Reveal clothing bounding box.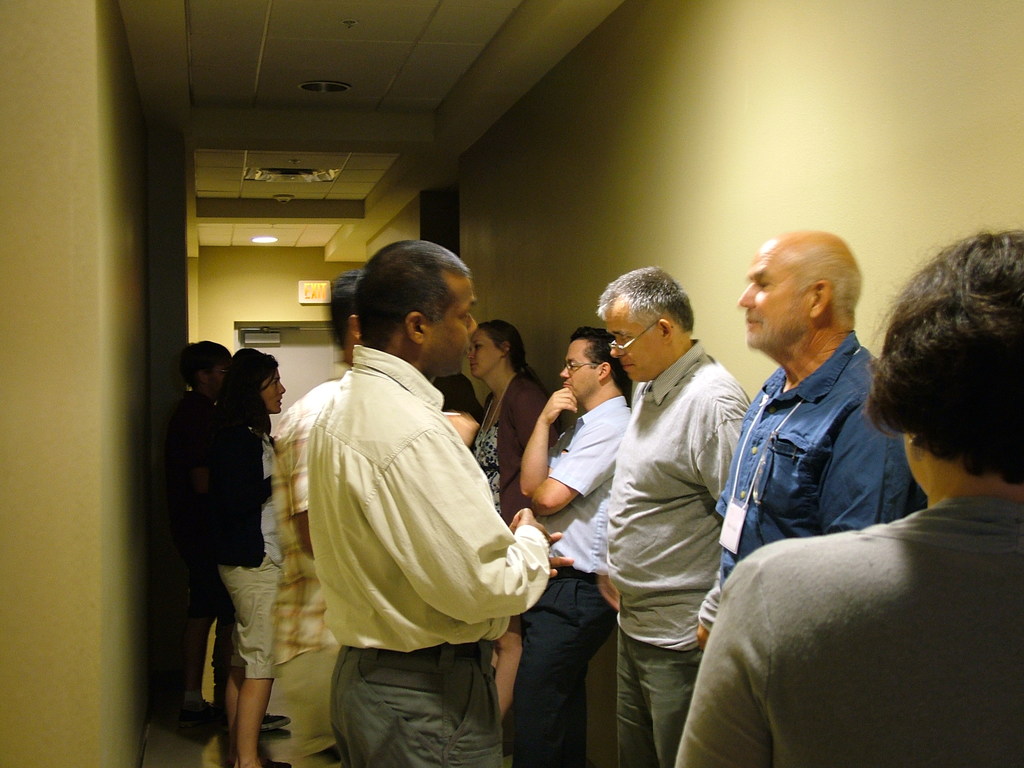
Revealed: box(540, 399, 623, 573).
